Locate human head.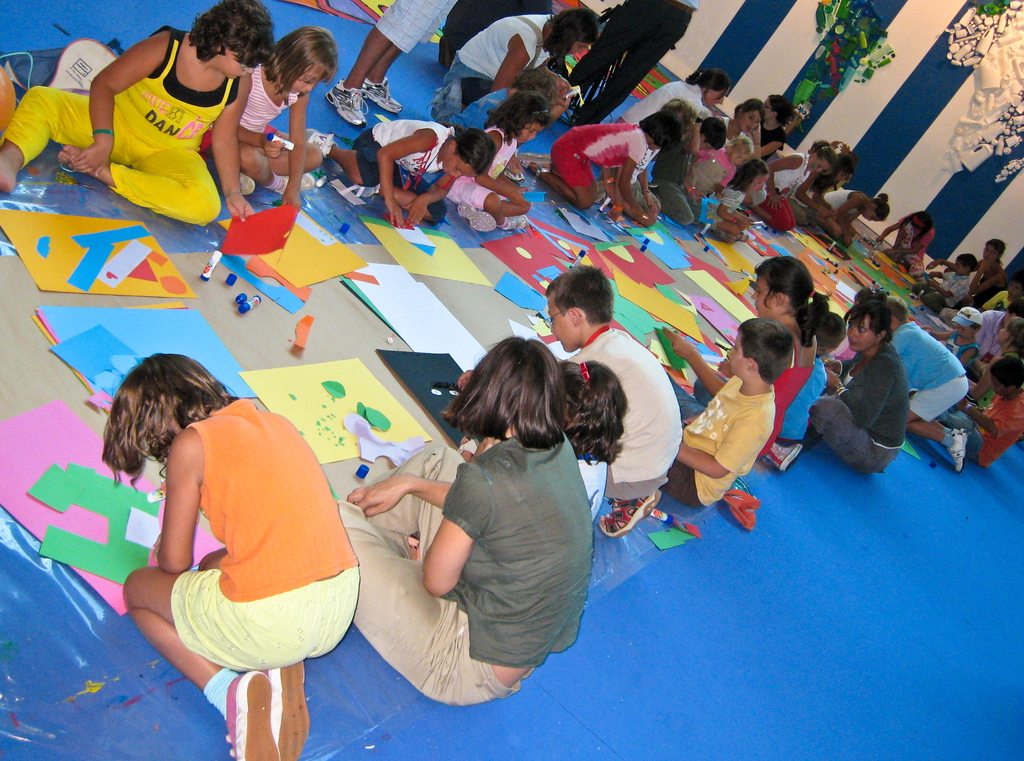
Bounding box: locate(846, 301, 890, 352).
